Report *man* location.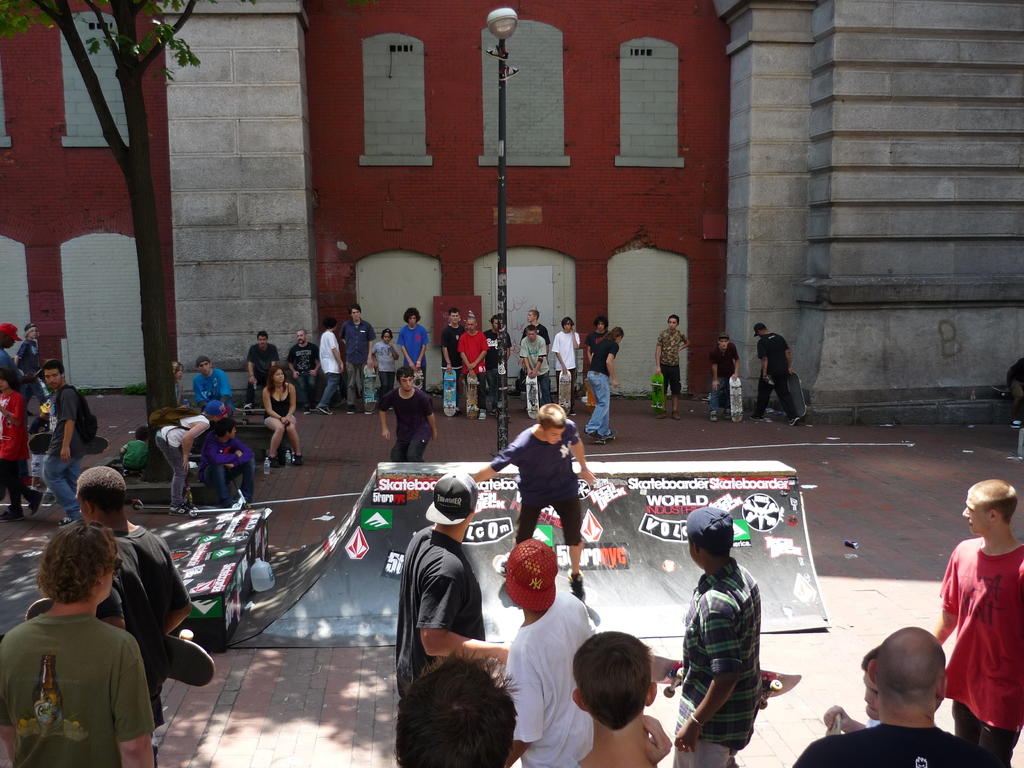
Report: 0/523/156/767.
